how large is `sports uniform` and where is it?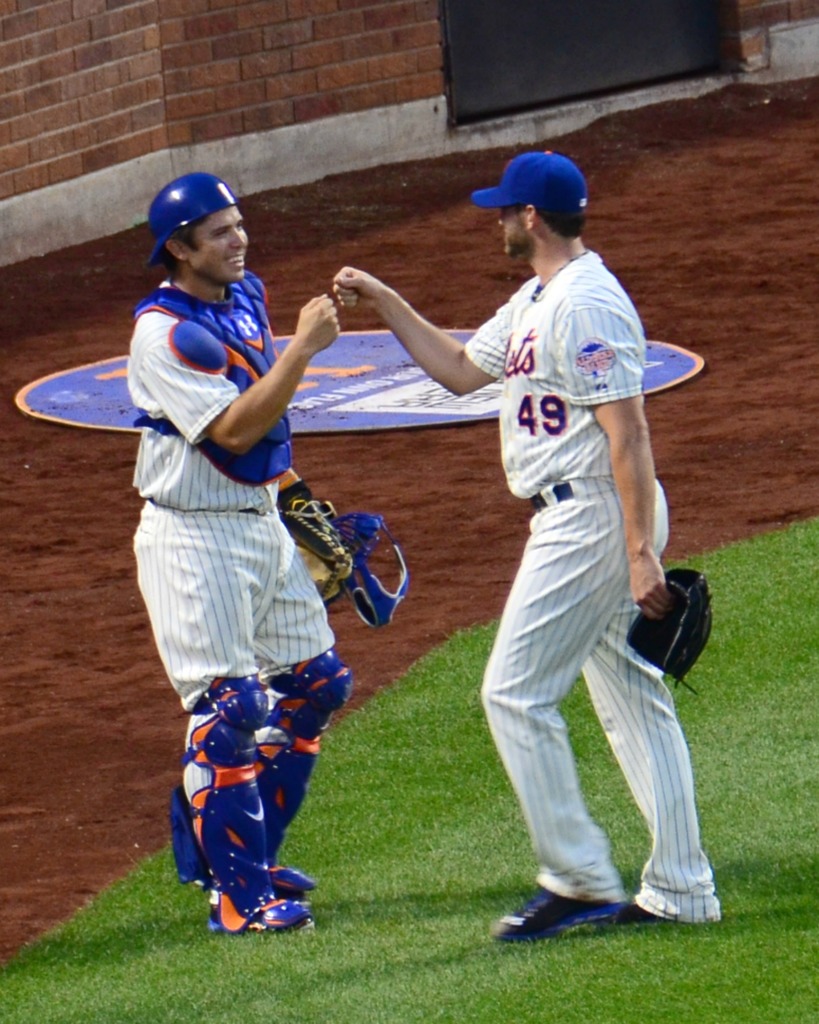
Bounding box: x1=382, y1=177, x2=726, y2=924.
